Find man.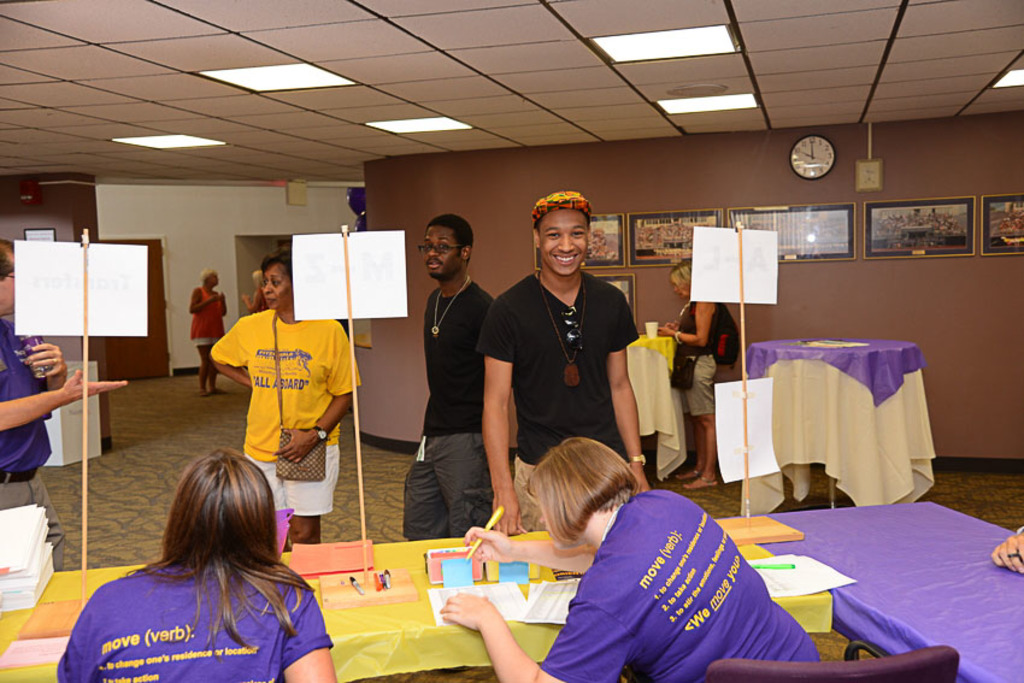
<box>399,212,498,540</box>.
